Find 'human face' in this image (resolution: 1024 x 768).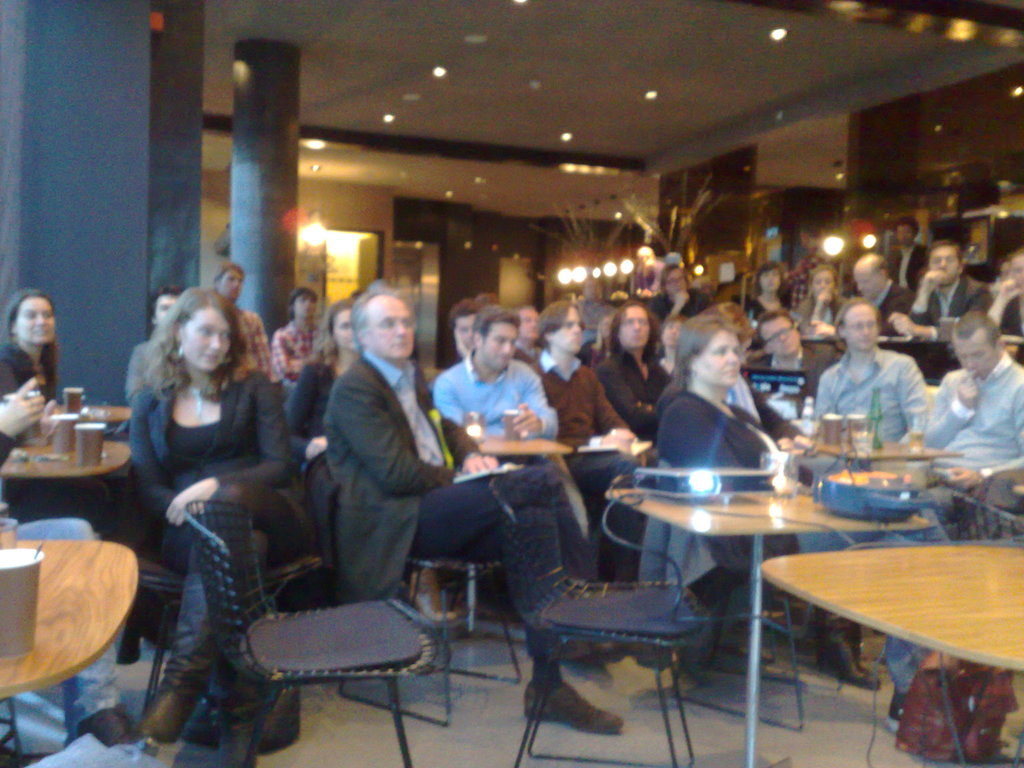
crop(813, 273, 836, 300).
